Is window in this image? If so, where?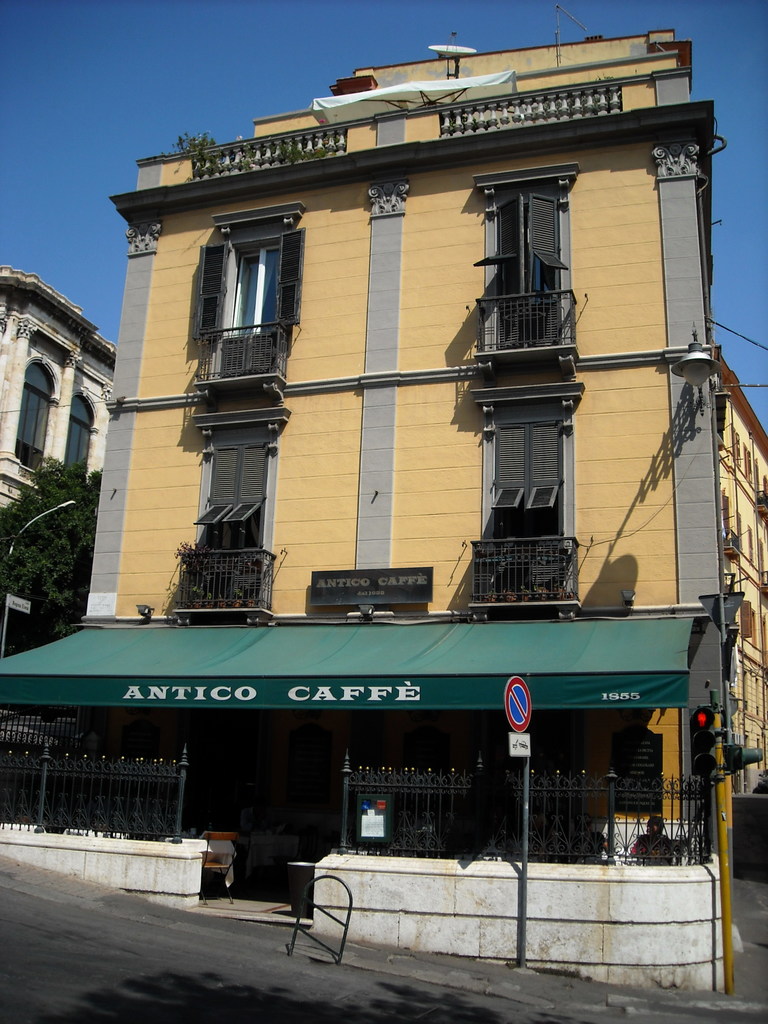
Yes, at box=[471, 399, 596, 574].
